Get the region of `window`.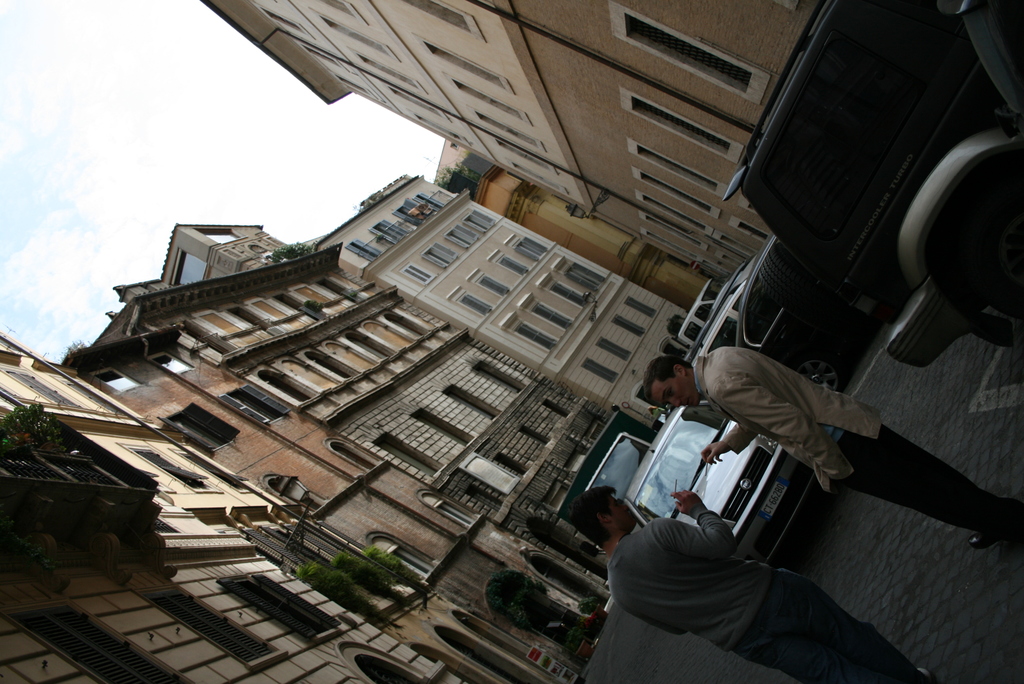
Rect(67, 380, 127, 416).
